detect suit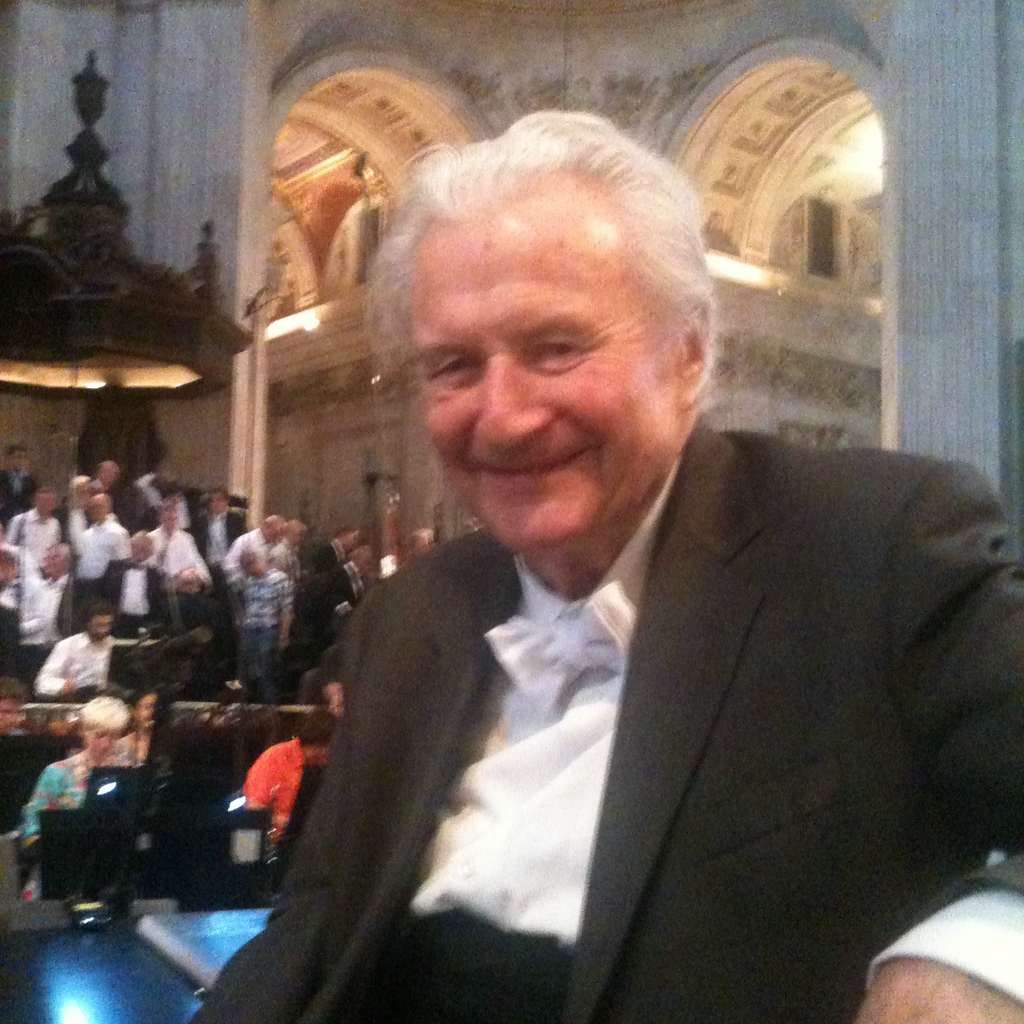
l=233, t=313, r=1023, b=1023
